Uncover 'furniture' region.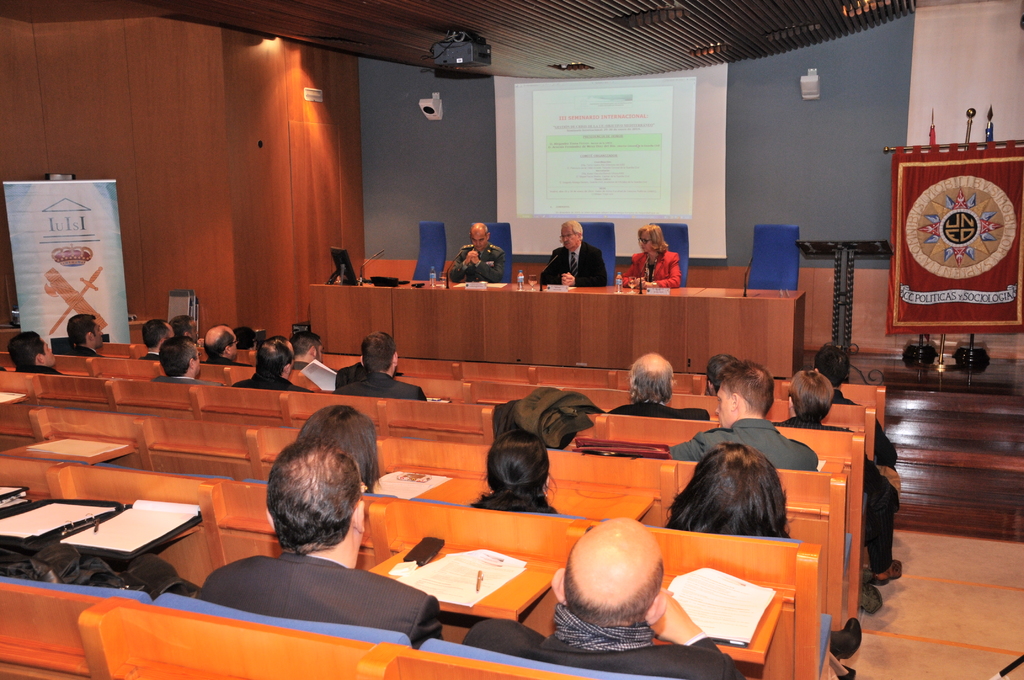
Uncovered: region(646, 223, 687, 284).
